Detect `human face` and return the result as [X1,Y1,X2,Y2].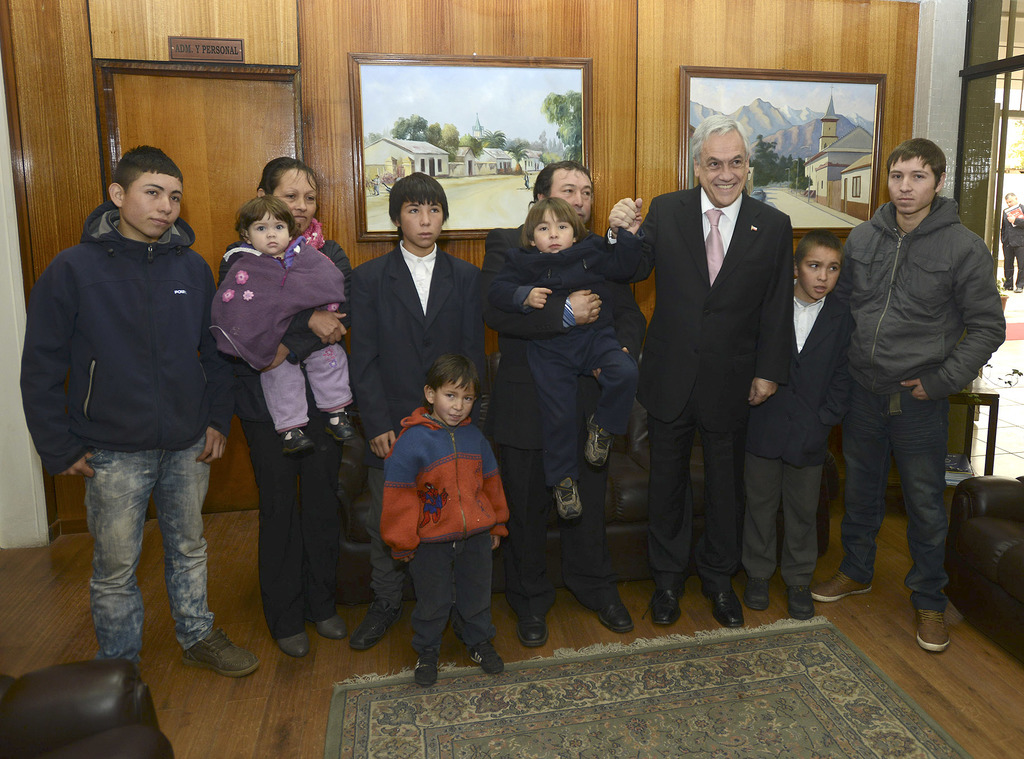
[886,155,939,216].
